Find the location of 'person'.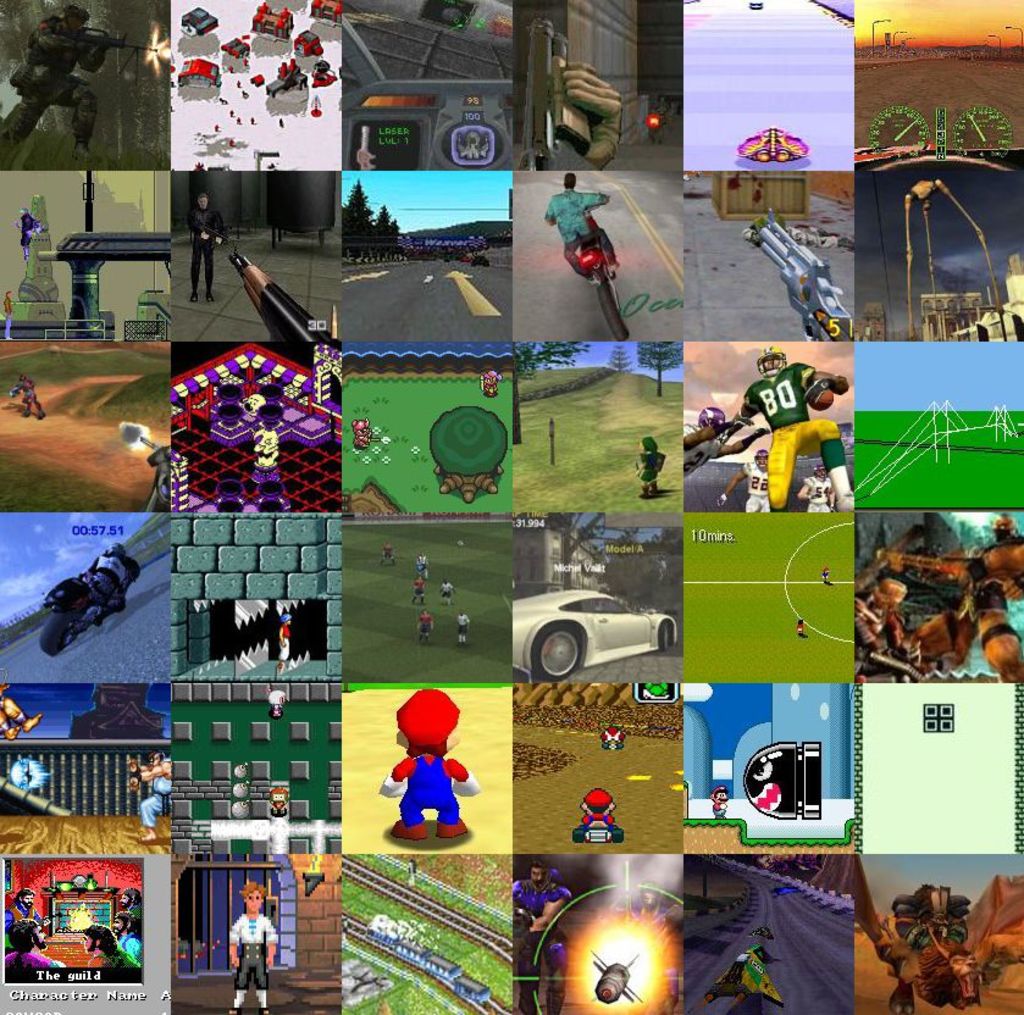
Location: 727/338/853/514.
